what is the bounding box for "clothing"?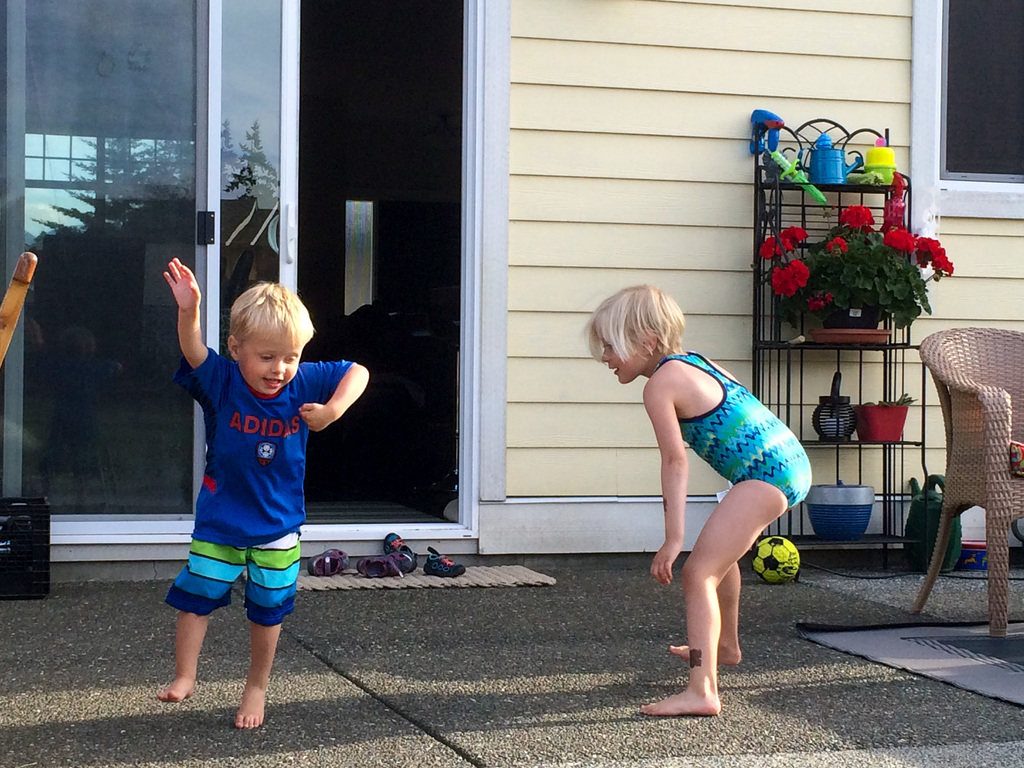
653:354:815:509.
